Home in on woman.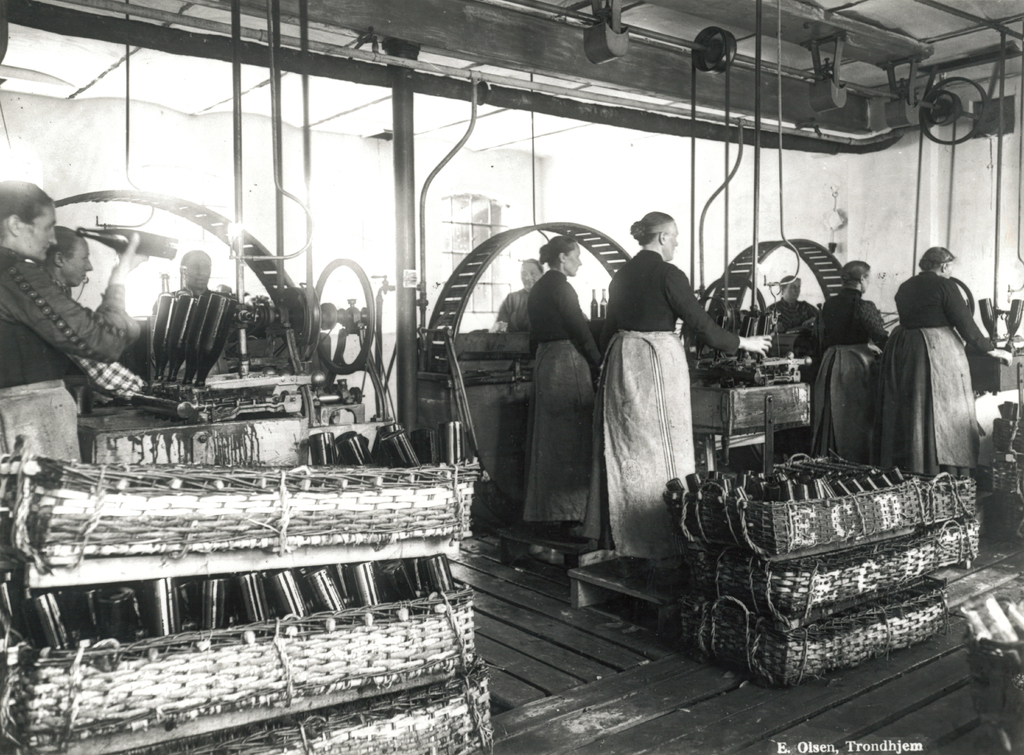
Homed in at 805,257,888,471.
